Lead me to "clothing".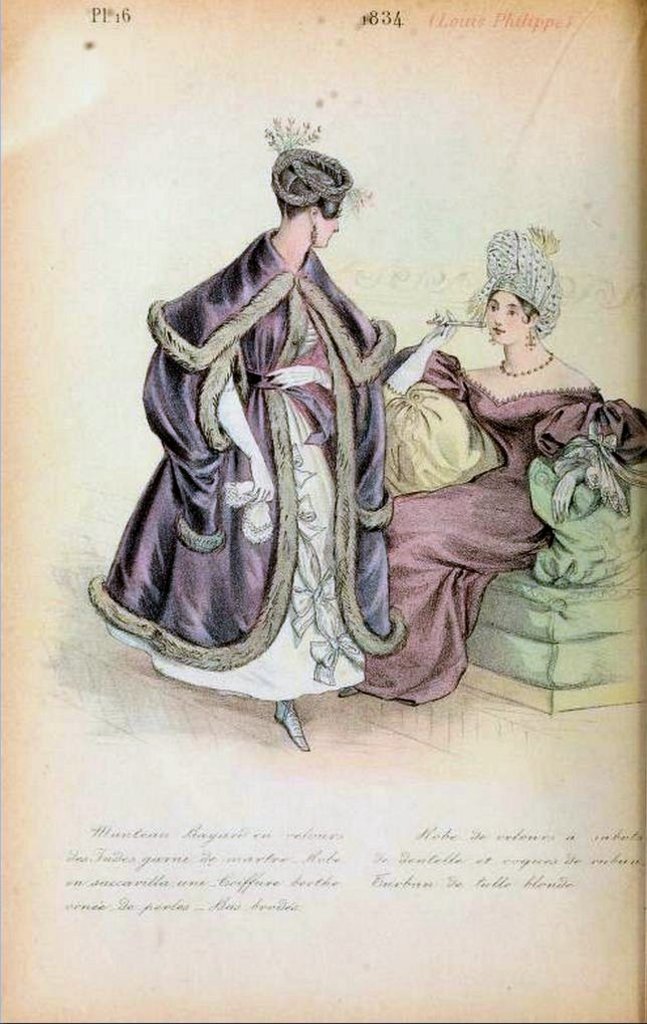
Lead to <box>117,166,435,722</box>.
